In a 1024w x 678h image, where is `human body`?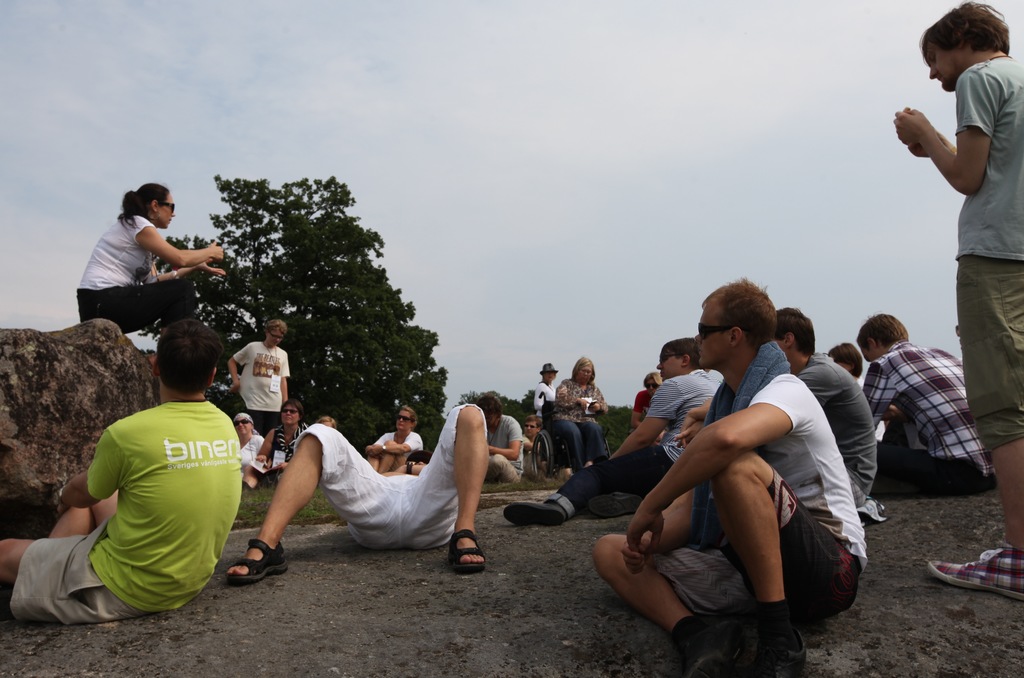
532 360 556 419.
